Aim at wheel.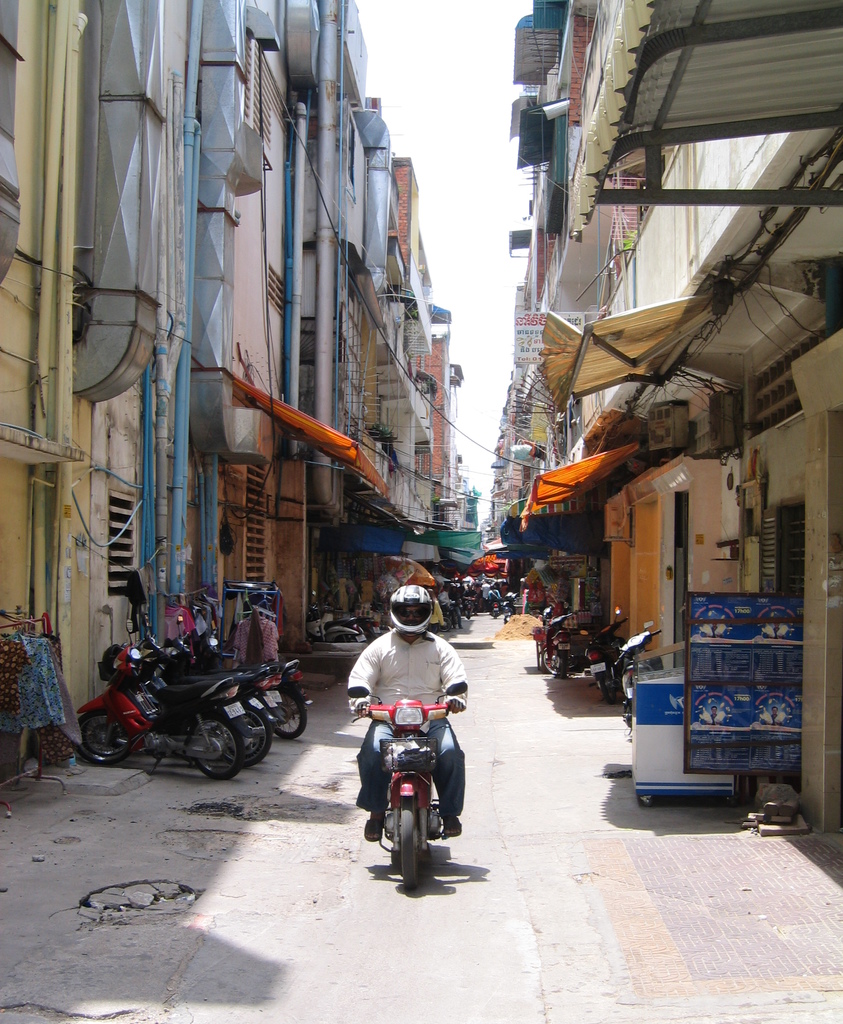
Aimed at <bbox>218, 712, 262, 758</bbox>.
